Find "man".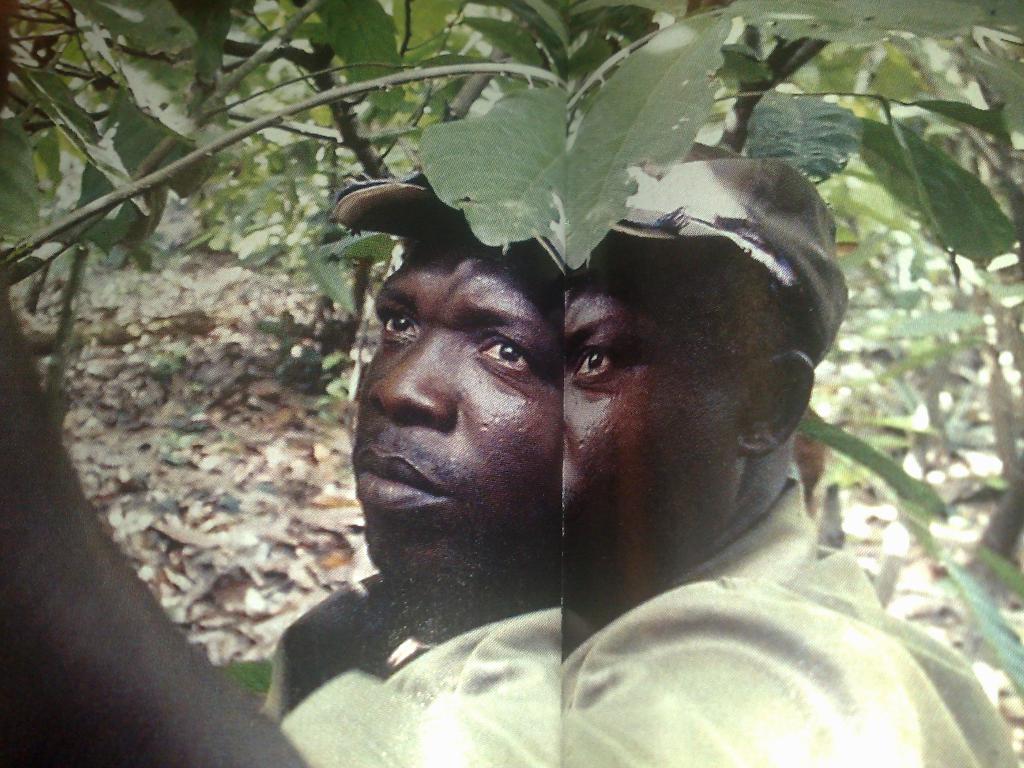
<bbox>0, 132, 1014, 767</bbox>.
